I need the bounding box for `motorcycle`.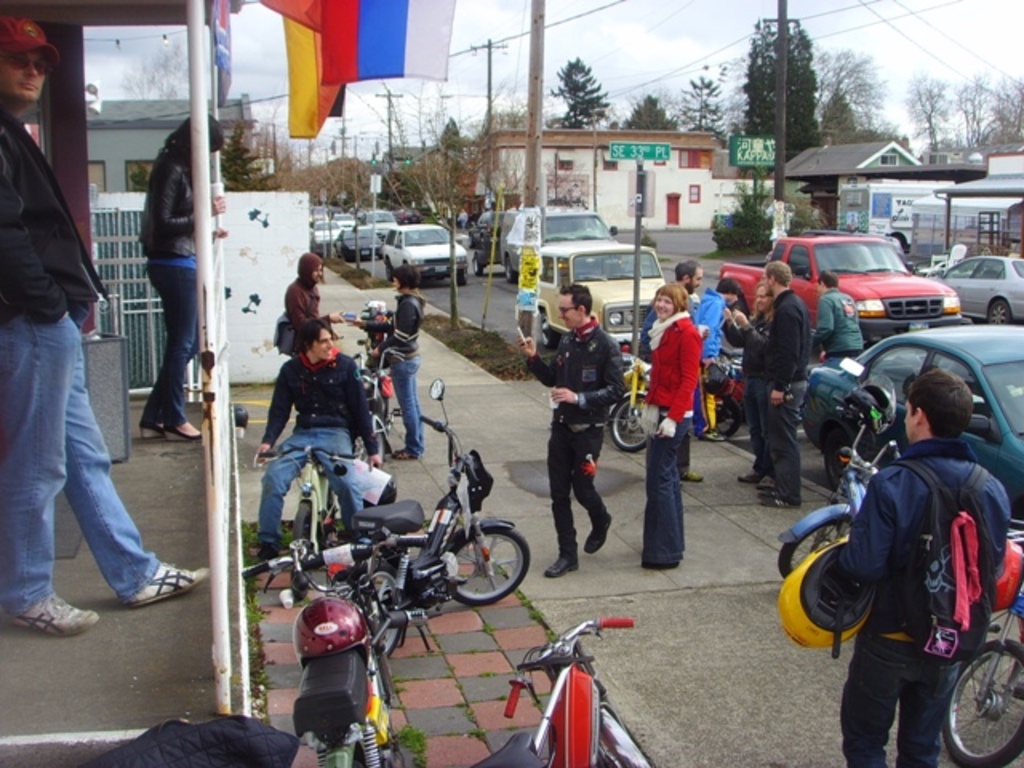
Here it is: l=362, t=384, r=526, b=653.
